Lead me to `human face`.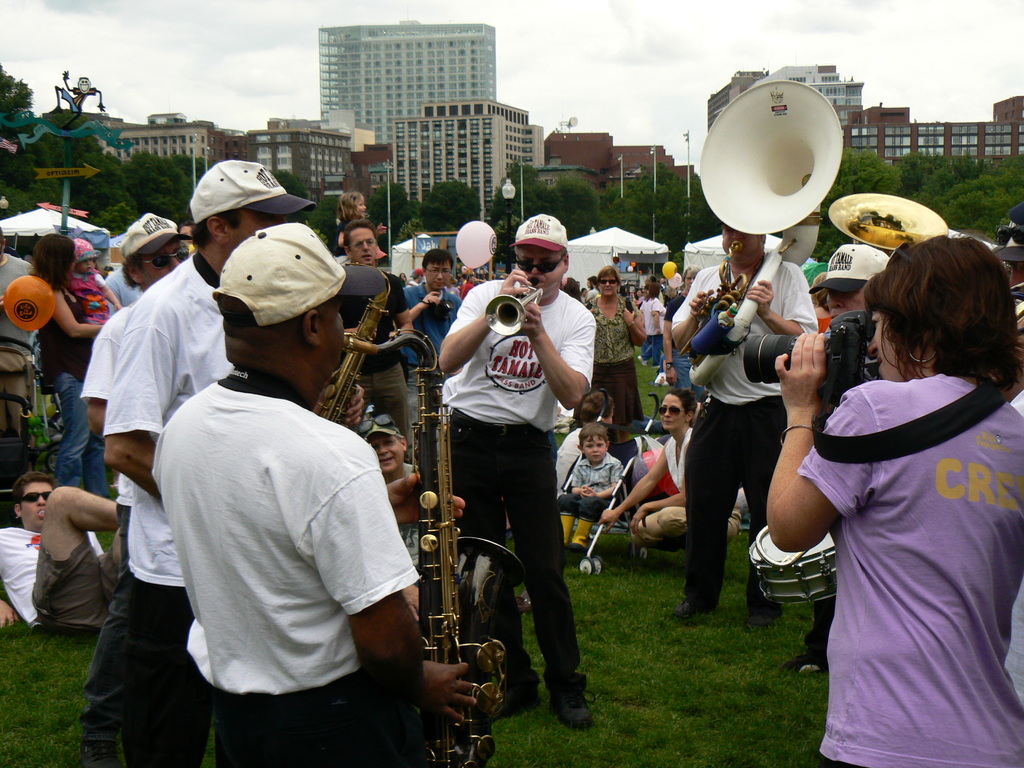
Lead to select_region(514, 243, 568, 297).
